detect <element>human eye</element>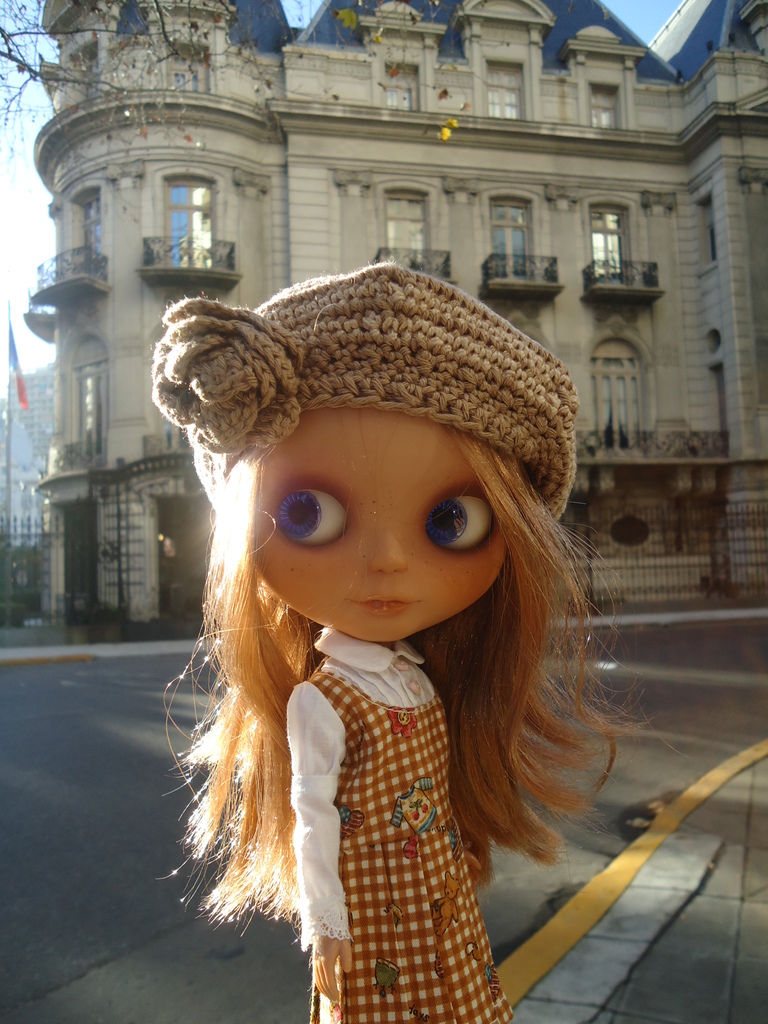
left=401, top=481, right=502, bottom=559
